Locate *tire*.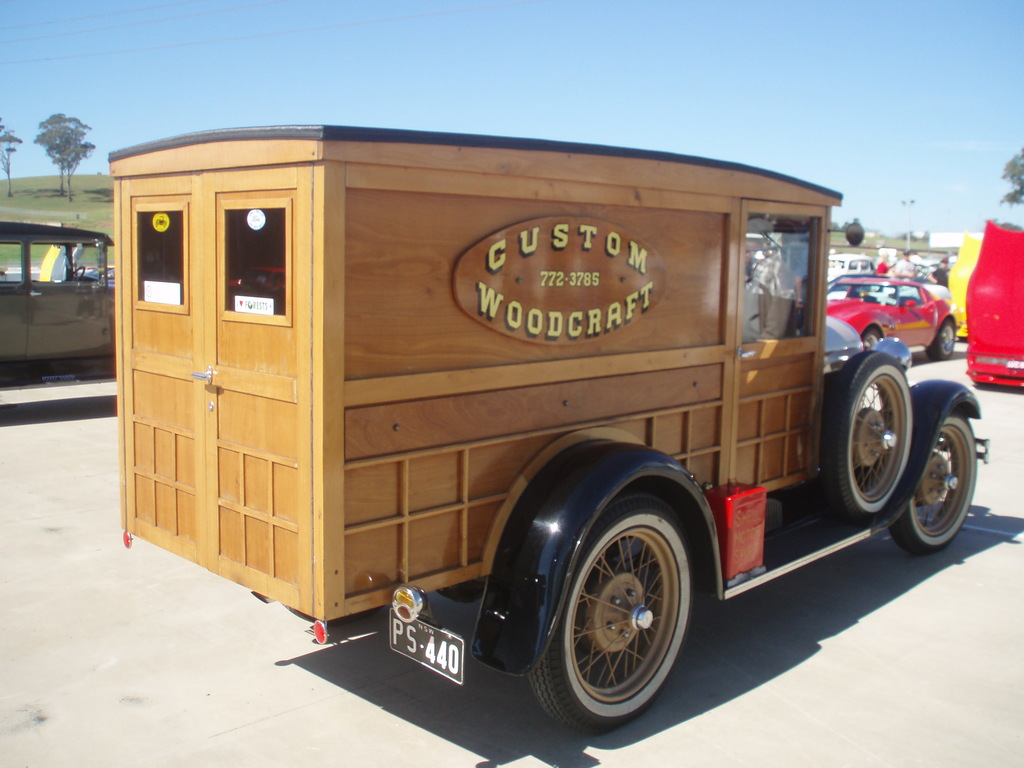
Bounding box: {"left": 834, "top": 352, "right": 915, "bottom": 515}.
